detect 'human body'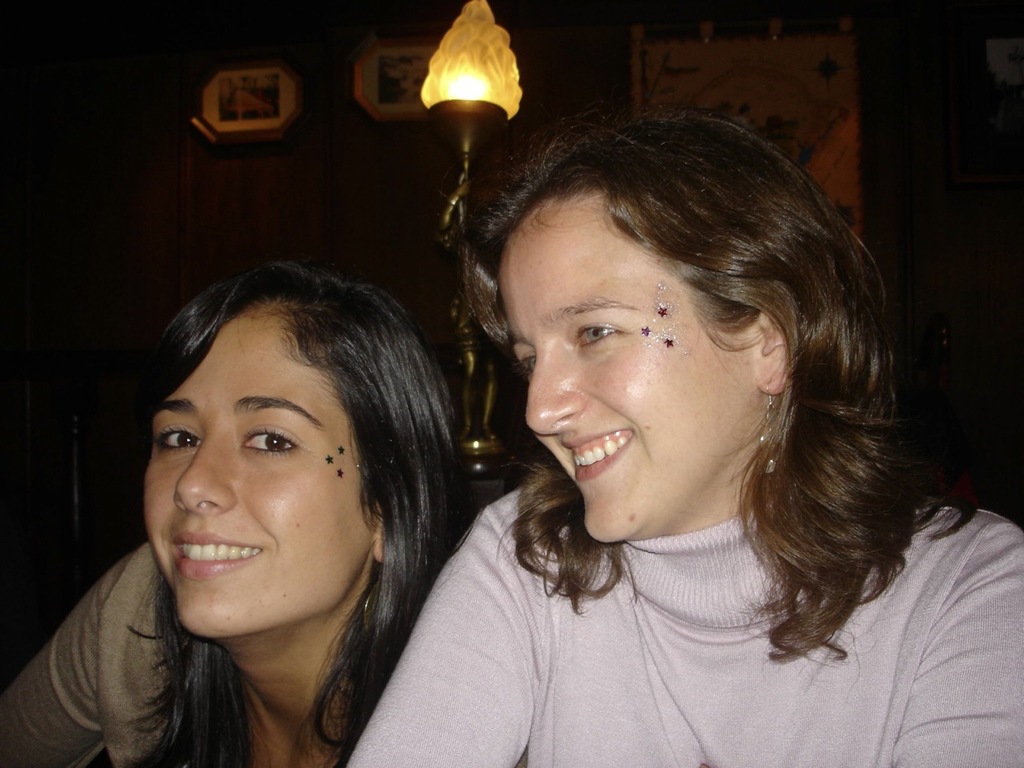
bbox=(46, 234, 523, 762)
